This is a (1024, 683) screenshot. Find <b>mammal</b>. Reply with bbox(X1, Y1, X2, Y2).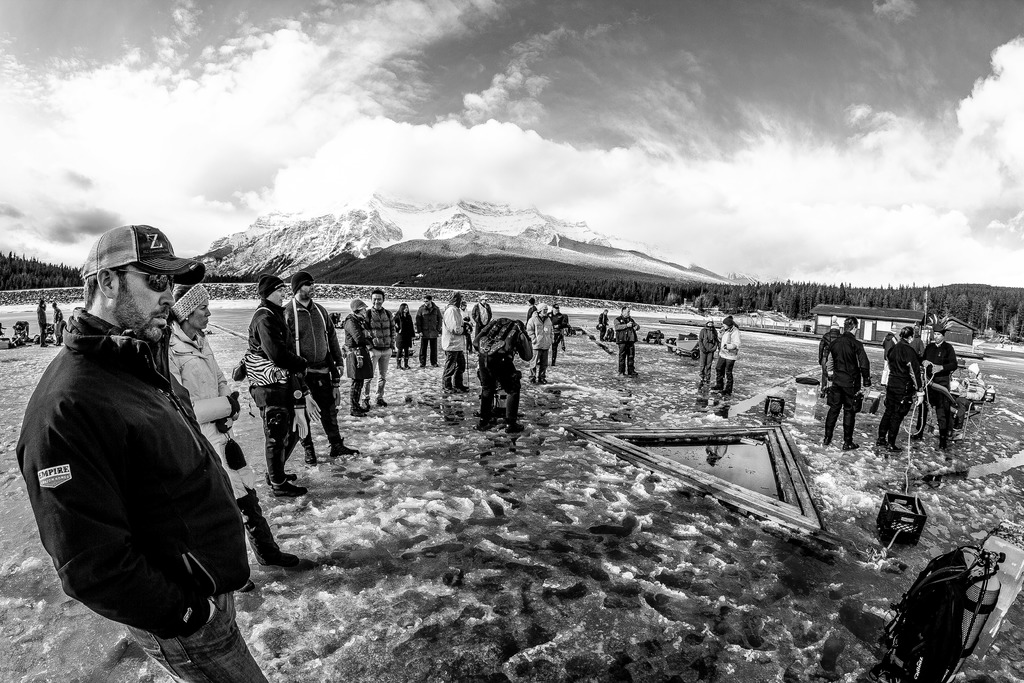
bbox(551, 304, 563, 348).
